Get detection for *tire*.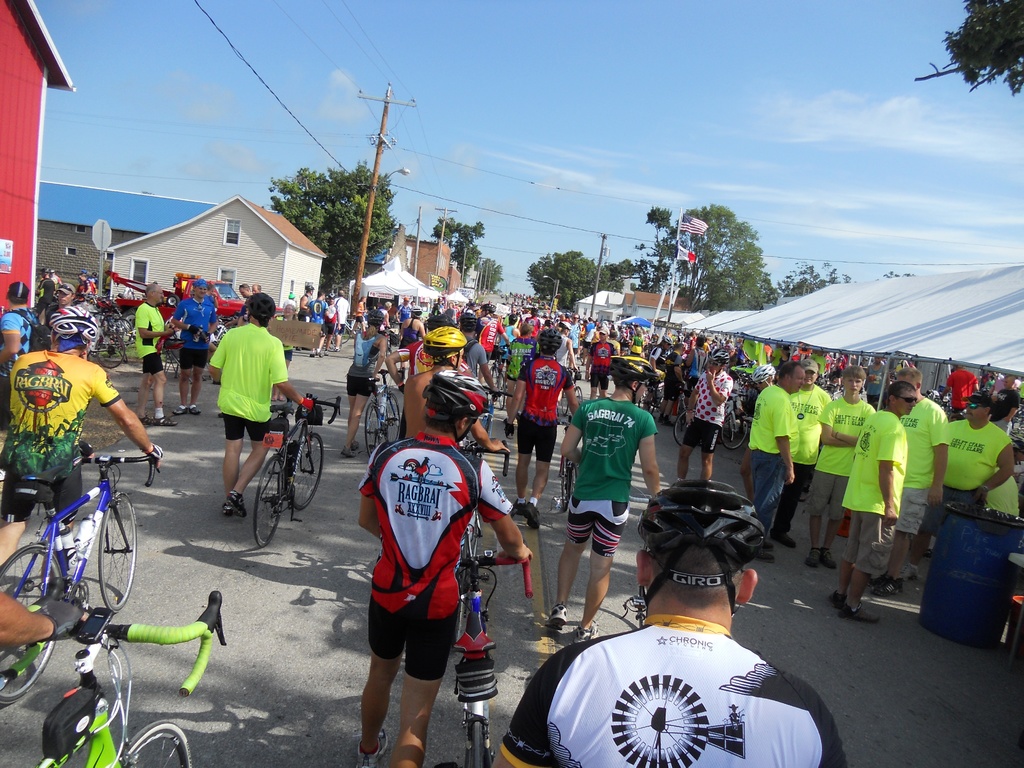
Detection: (561,390,569,415).
